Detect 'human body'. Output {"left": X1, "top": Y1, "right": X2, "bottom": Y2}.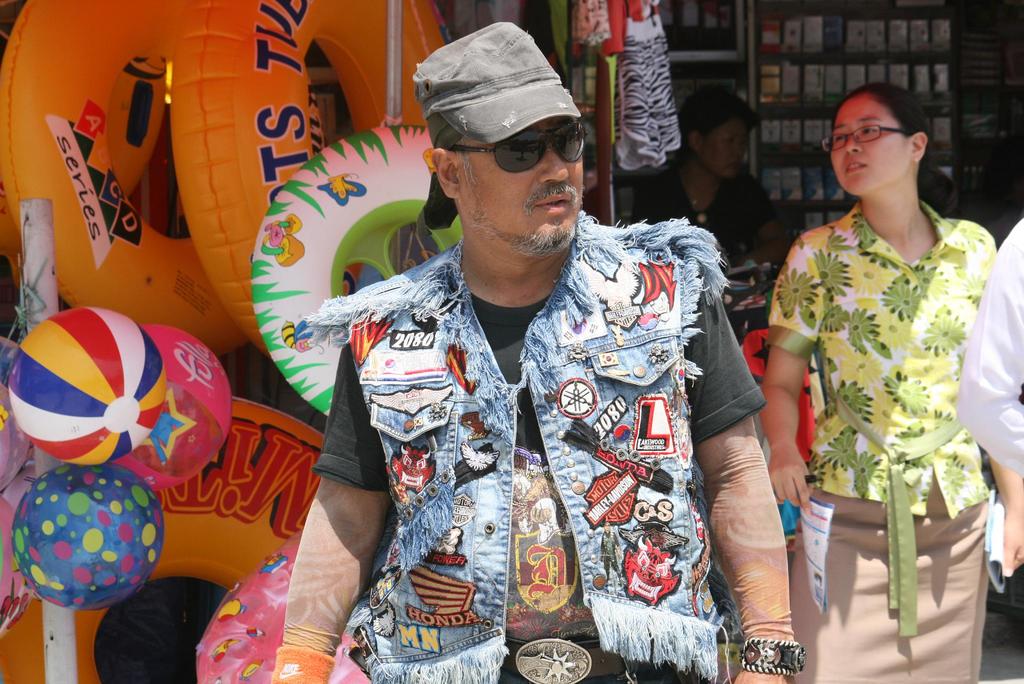
{"left": 275, "top": 12, "right": 796, "bottom": 683}.
